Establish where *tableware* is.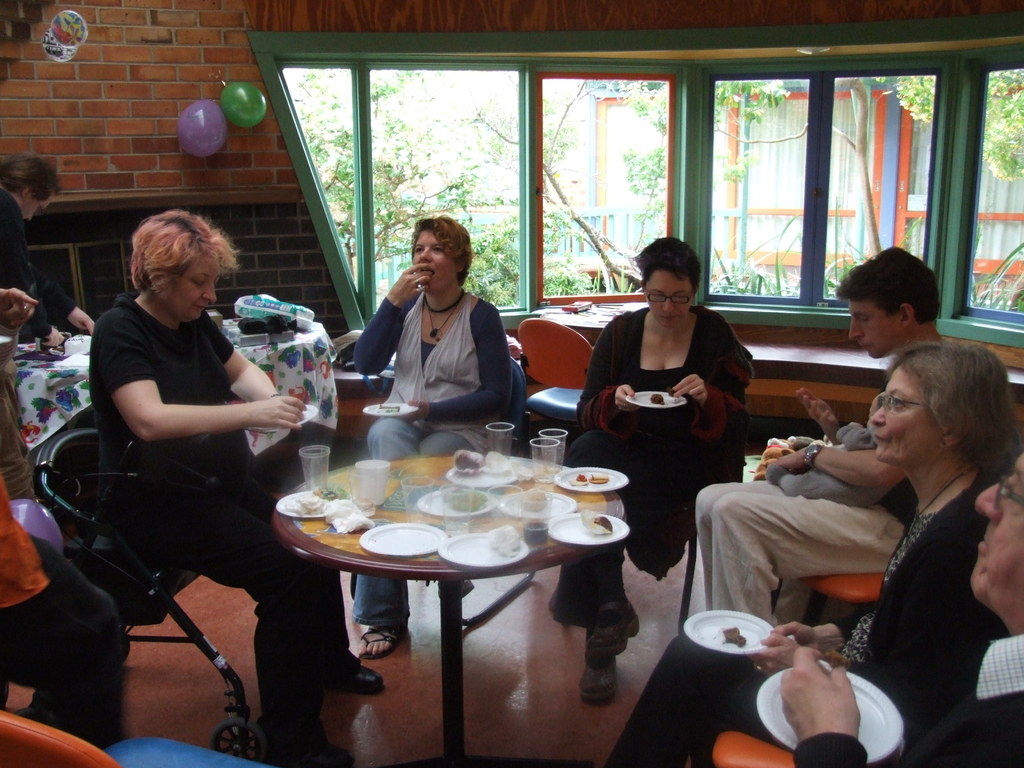
Established at locate(266, 484, 340, 518).
